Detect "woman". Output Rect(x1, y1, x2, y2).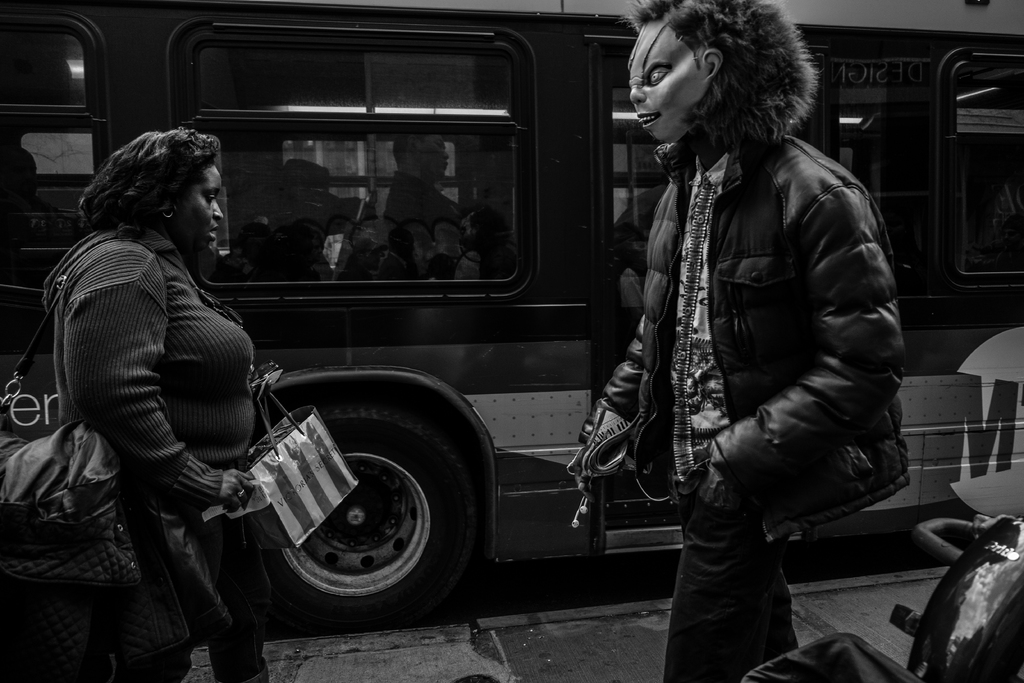
Rect(25, 99, 284, 674).
